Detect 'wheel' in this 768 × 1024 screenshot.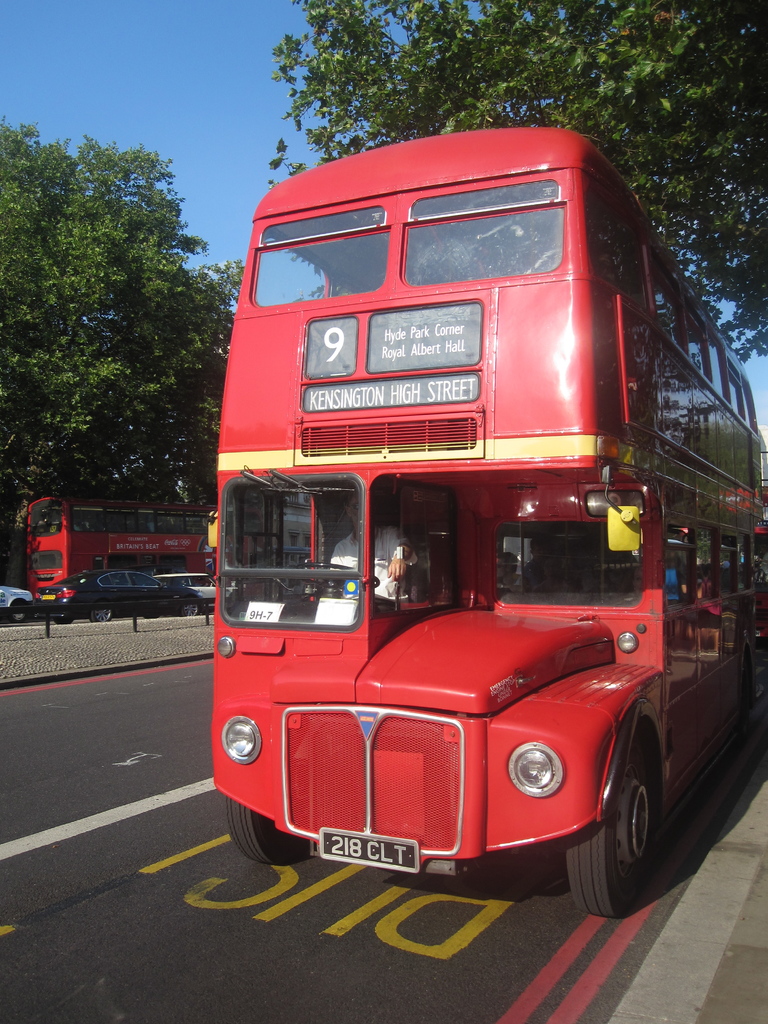
Detection: <box>223,795,310,863</box>.
